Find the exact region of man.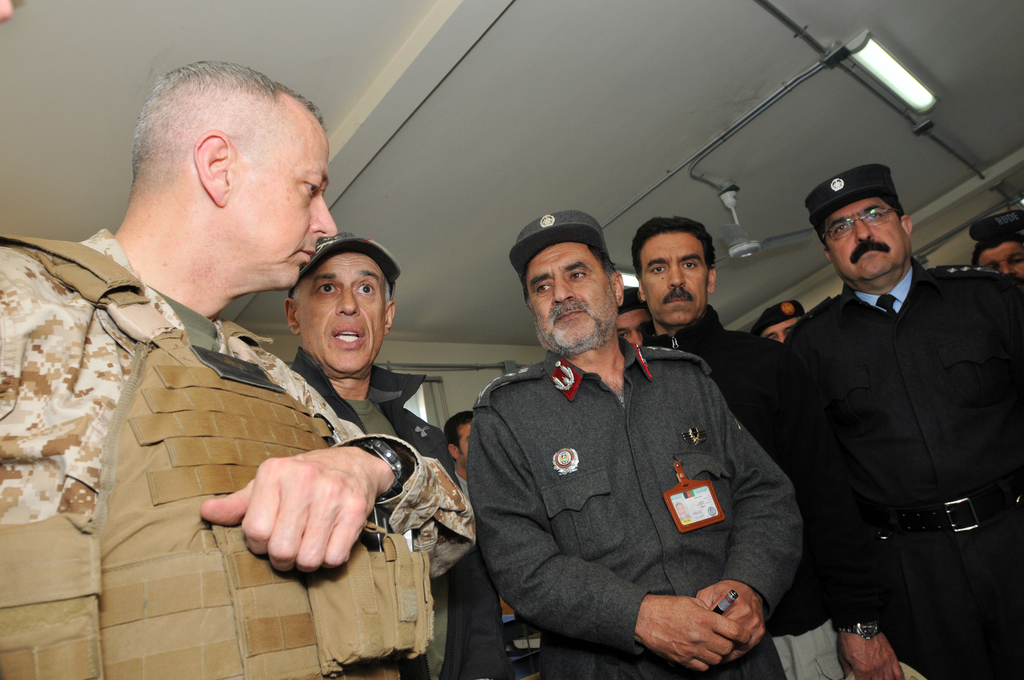
Exact region: [x1=464, y1=207, x2=794, y2=679].
